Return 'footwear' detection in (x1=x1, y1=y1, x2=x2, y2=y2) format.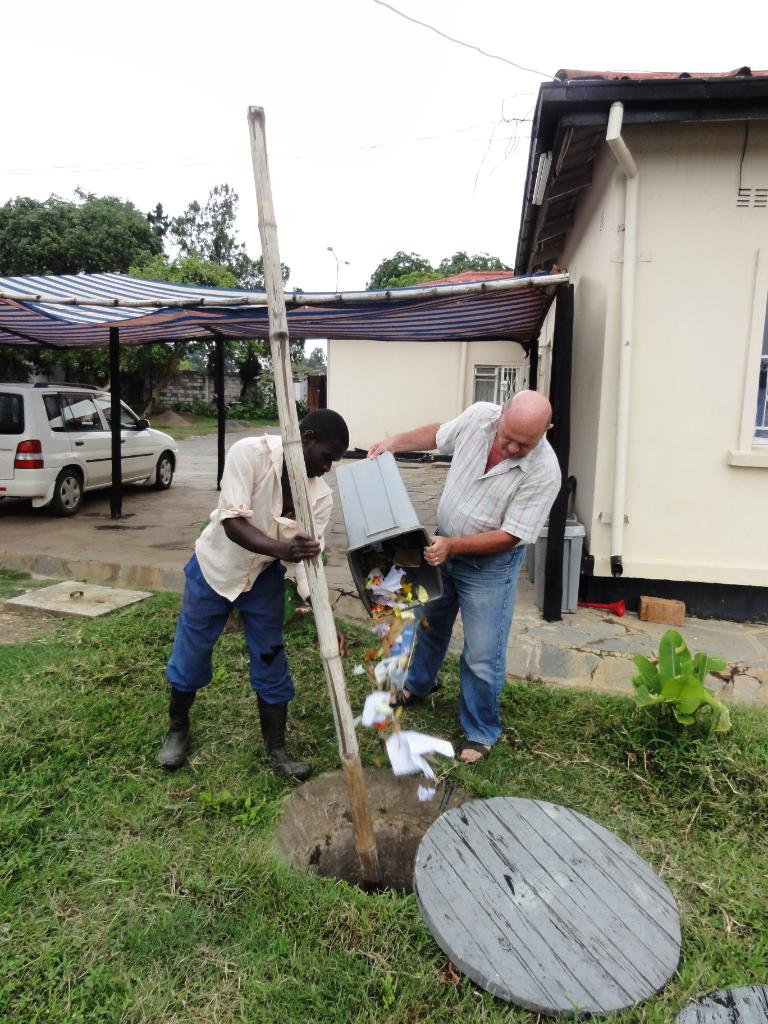
(x1=256, y1=666, x2=324, y2=783).
